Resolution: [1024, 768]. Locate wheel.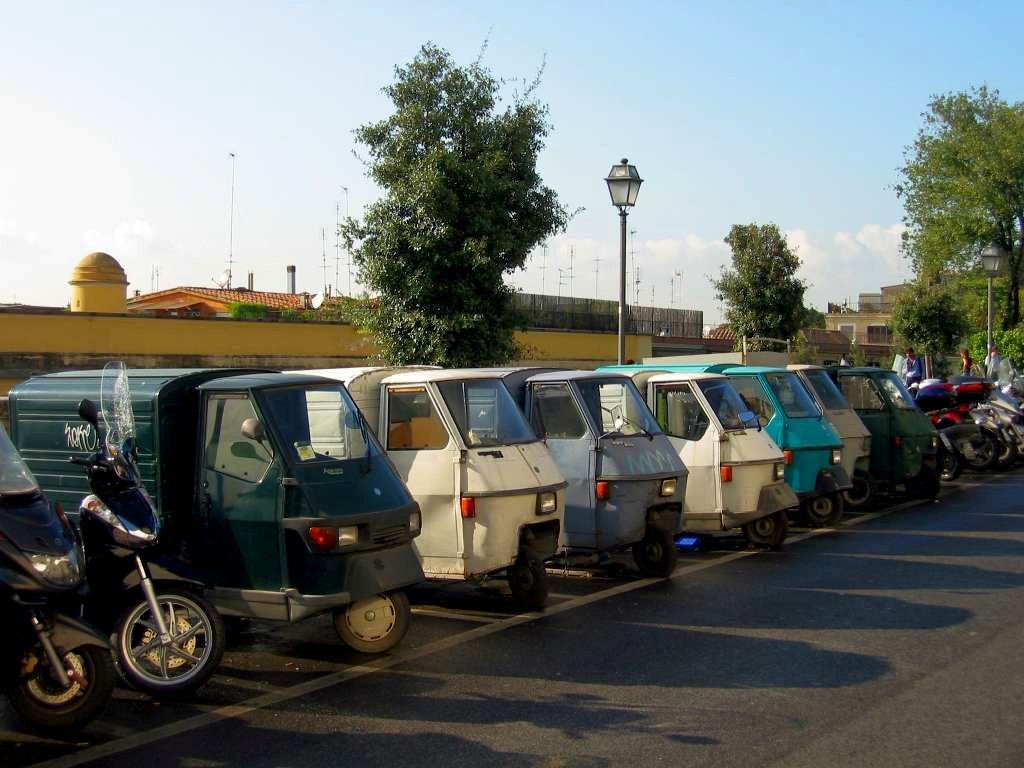
detection(900, 459, 938, 503).
